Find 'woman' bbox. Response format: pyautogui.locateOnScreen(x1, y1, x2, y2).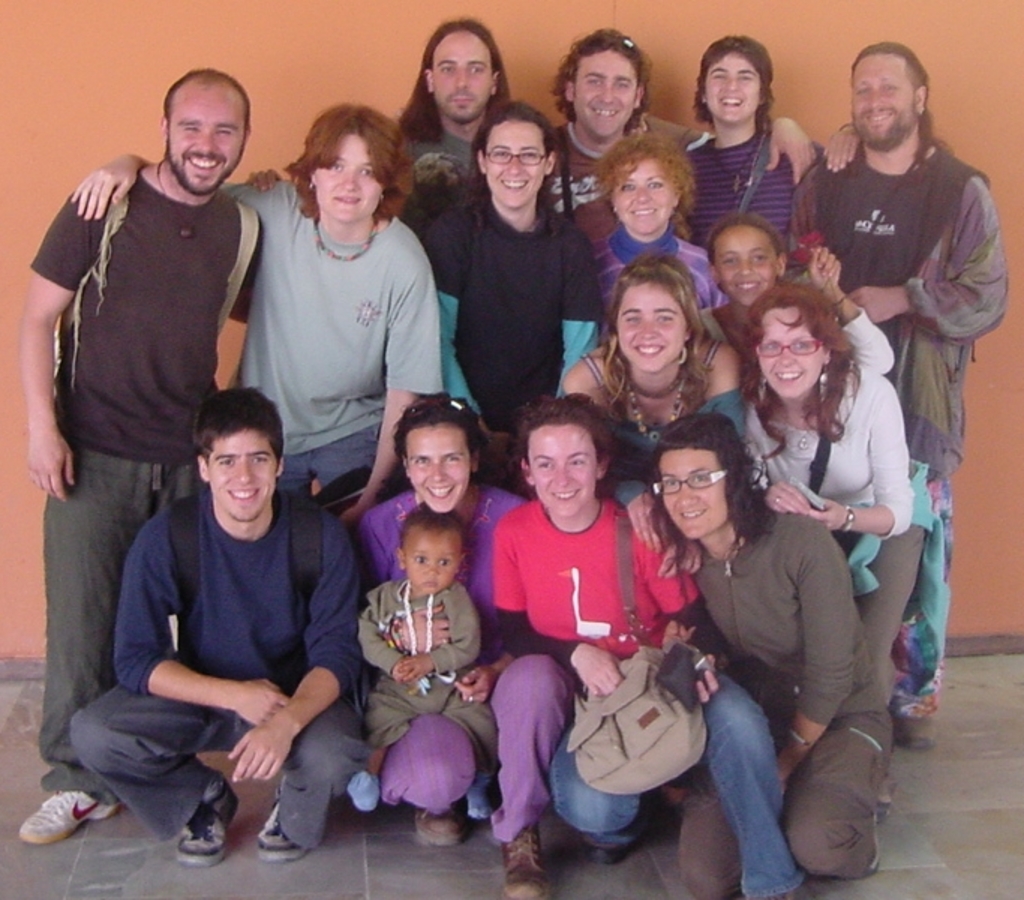
pyautogui.locateOnScreen(67, 94, 445, 526).
